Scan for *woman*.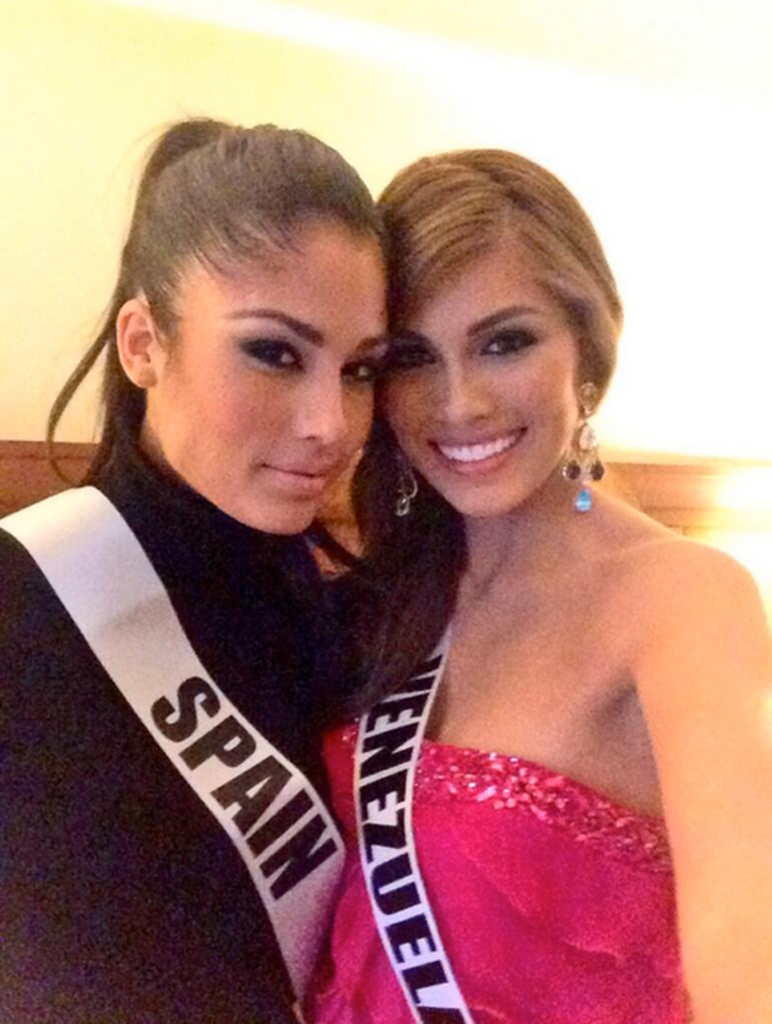
Scan result: [0, 109, 391, 1023].
